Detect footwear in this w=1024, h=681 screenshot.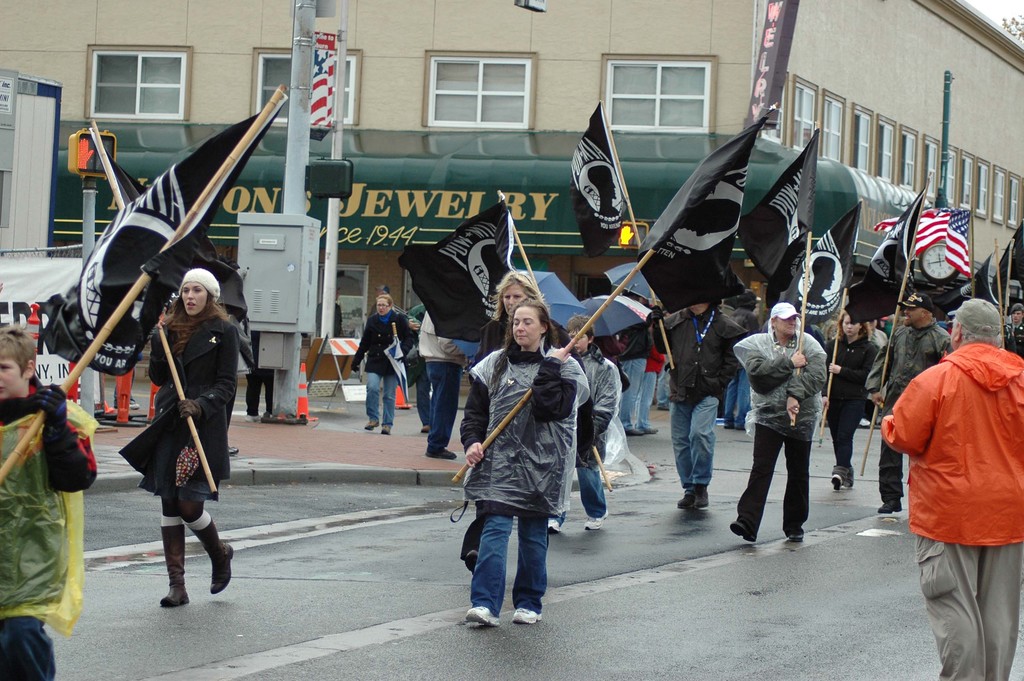
Detection: (x1=881, y1=501, x2=900, y2=514).
